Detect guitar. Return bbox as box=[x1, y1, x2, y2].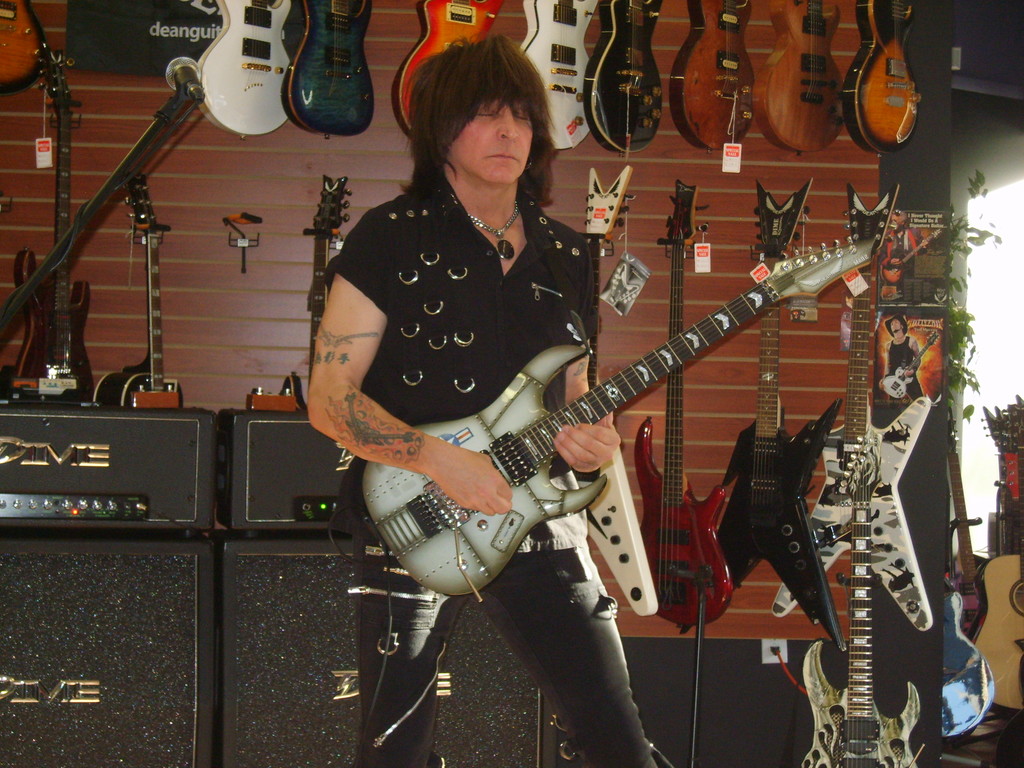
box=[515, 0, 591, 148].
